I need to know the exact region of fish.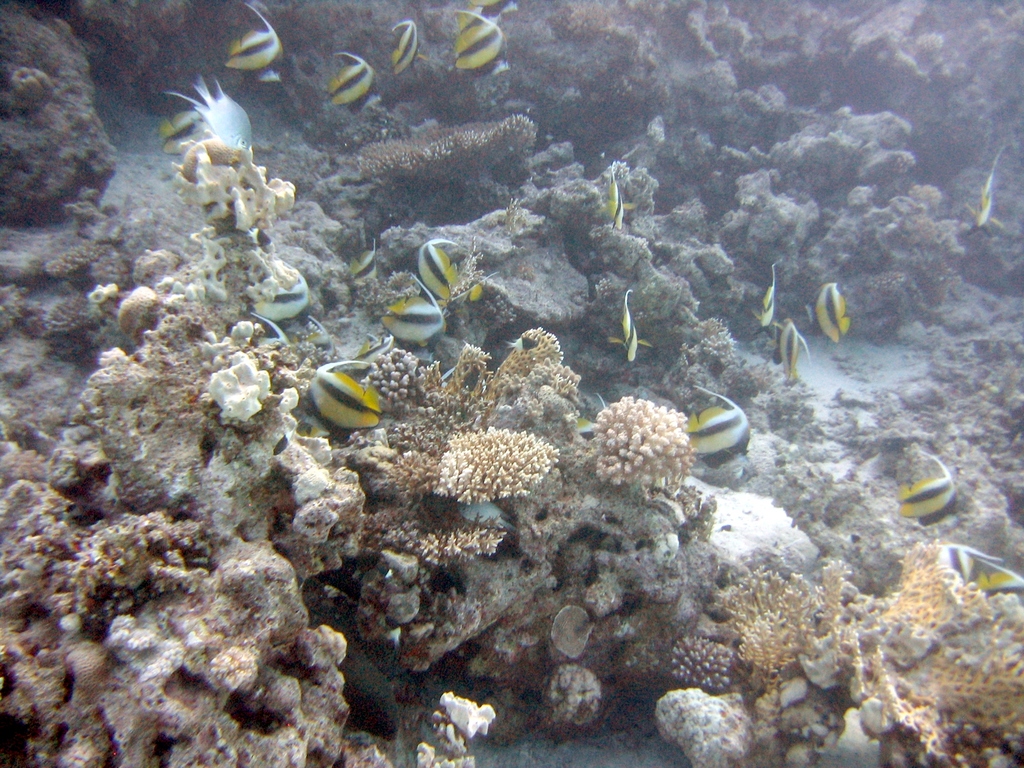
Region: crop(753, 263, 776, 328).
